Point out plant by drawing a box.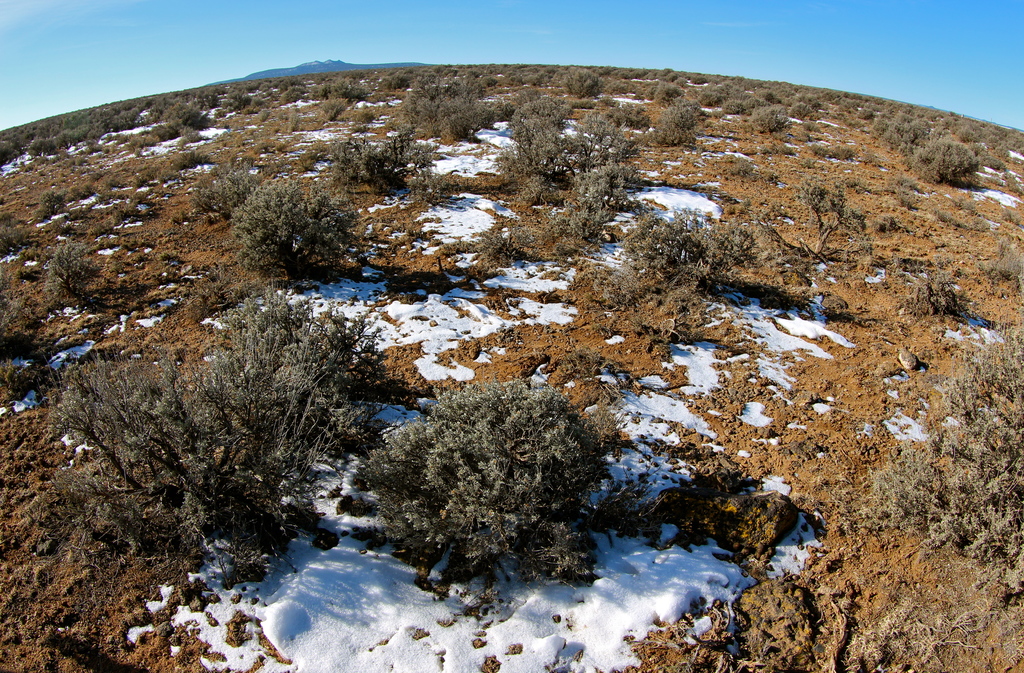
detection(646, 120, 692, 147).
